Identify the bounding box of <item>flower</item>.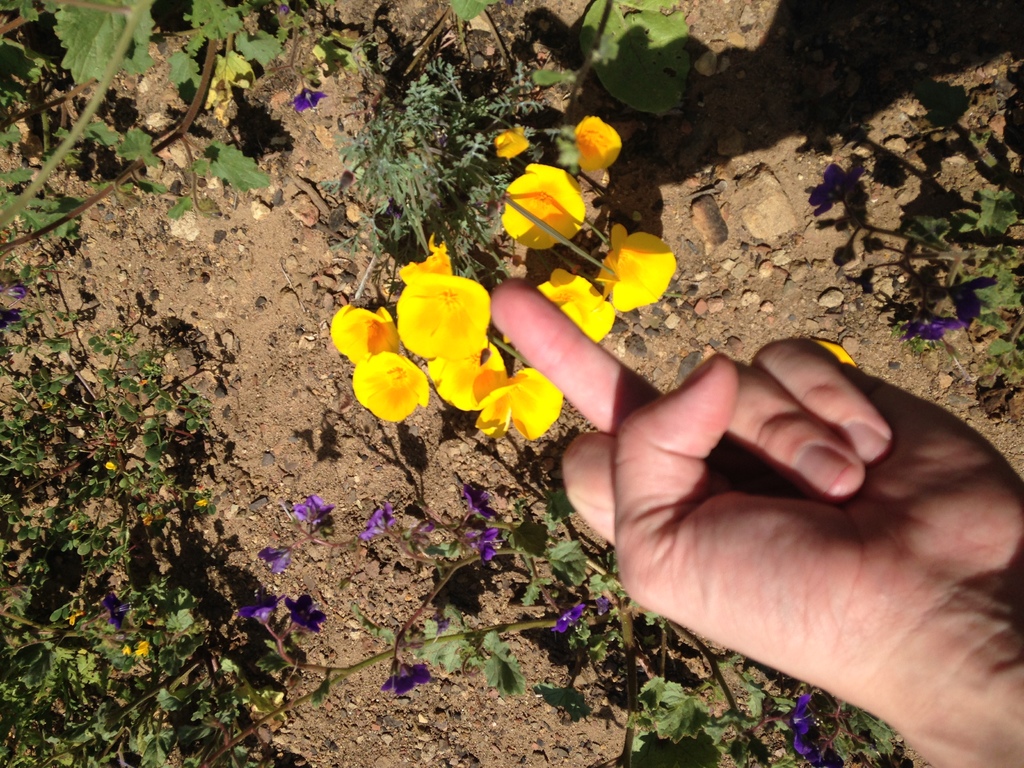
(left=360, top=506, right=396, bottom=545).
